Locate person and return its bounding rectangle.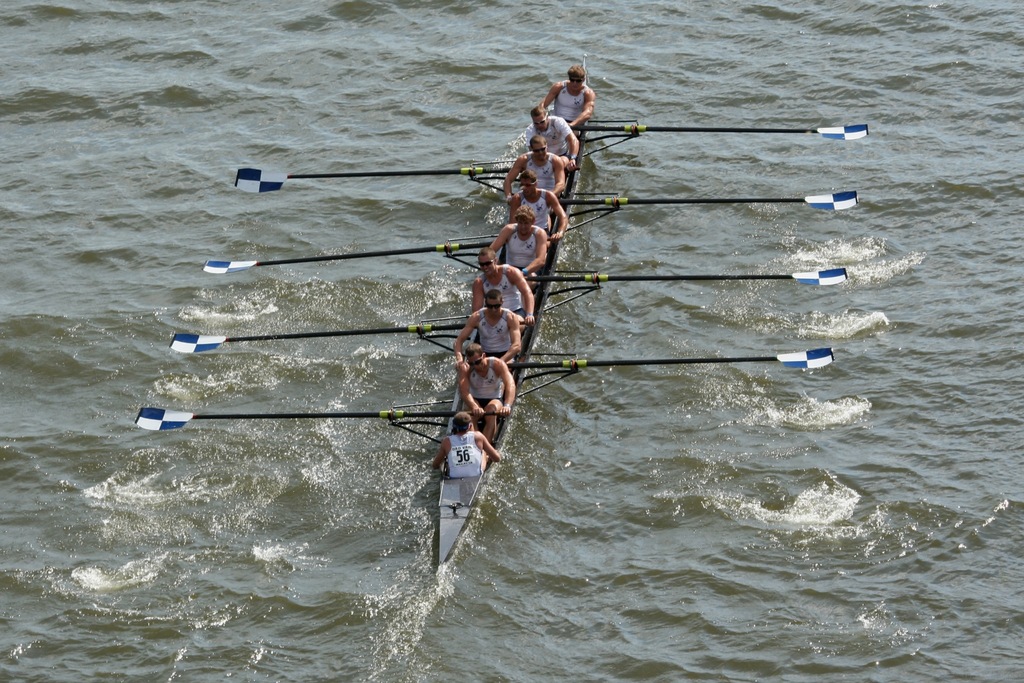
433 412 499 482.
